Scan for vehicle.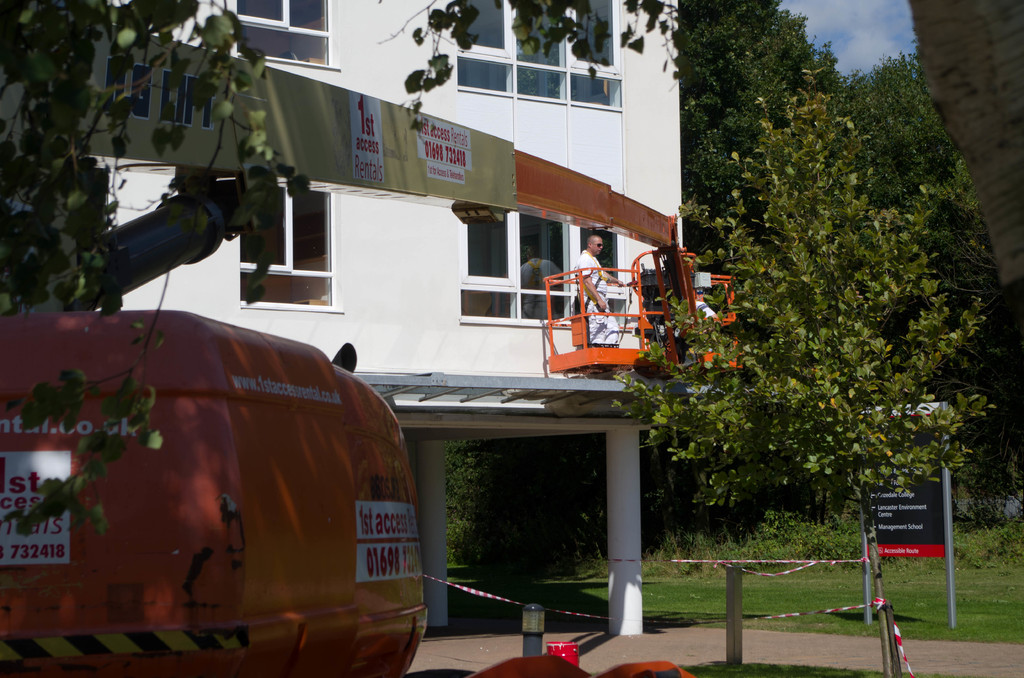
Scan result: locate(9, 30, 739, 674).
